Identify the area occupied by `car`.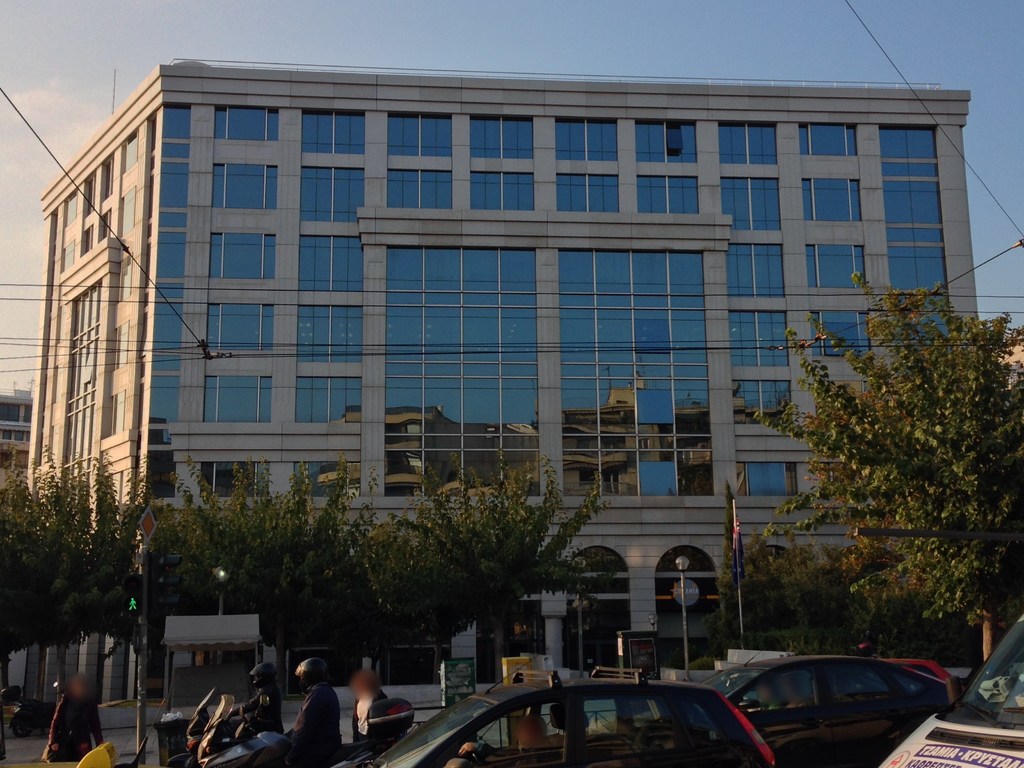
Area: region(883, 616, 1023, 767).
